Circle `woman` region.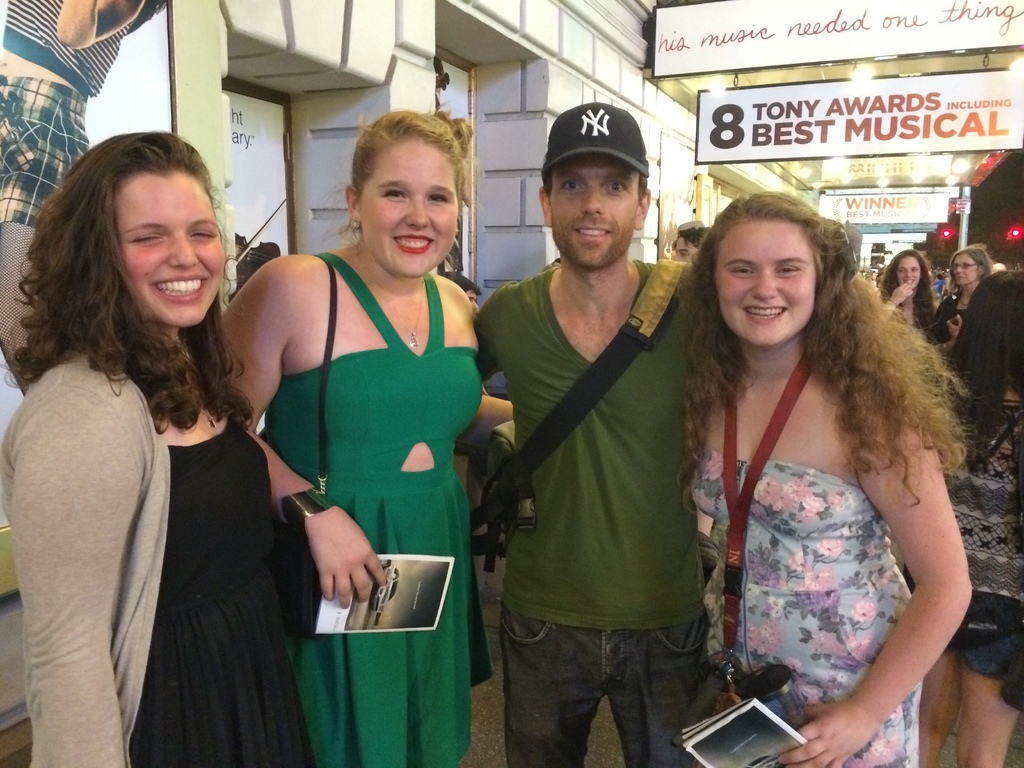
Region: 211, 107, 514, 767.
